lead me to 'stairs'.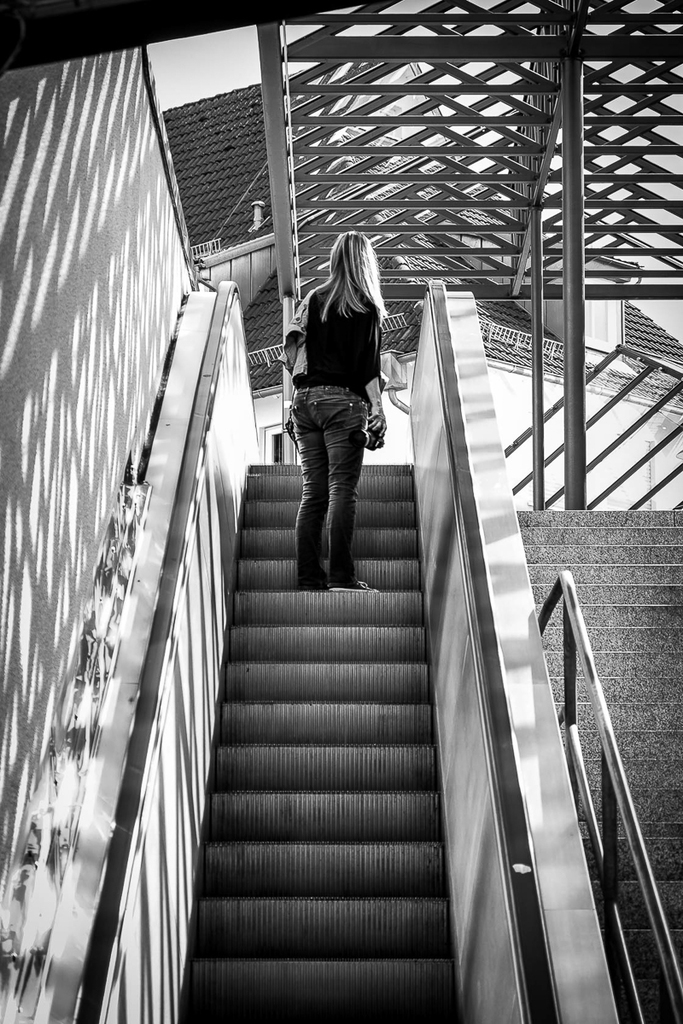
Lead to <box>180,463,471,1023</box>.
